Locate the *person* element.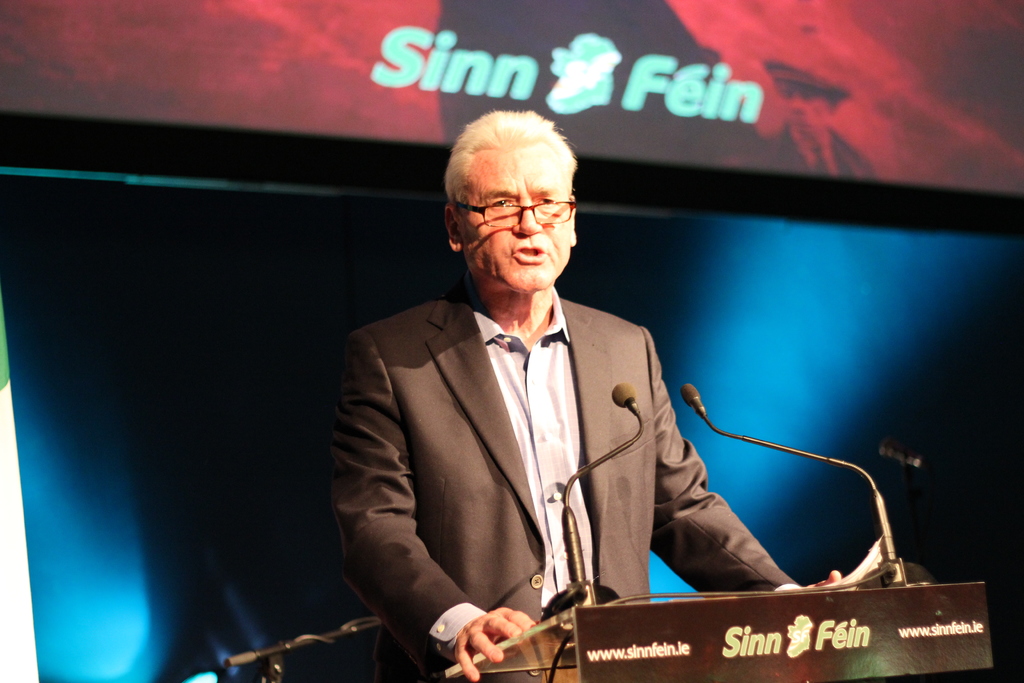
Element bbox: crop(321, 110, 840, 682).
